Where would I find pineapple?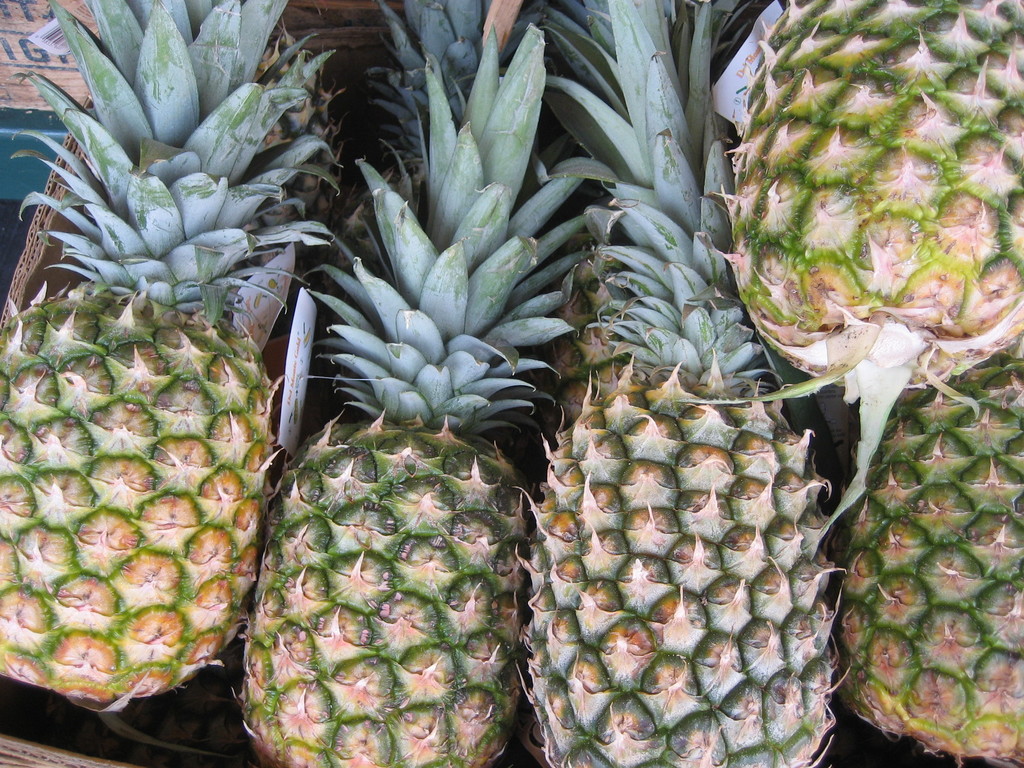
At box(706, 0, 1023, 513).
